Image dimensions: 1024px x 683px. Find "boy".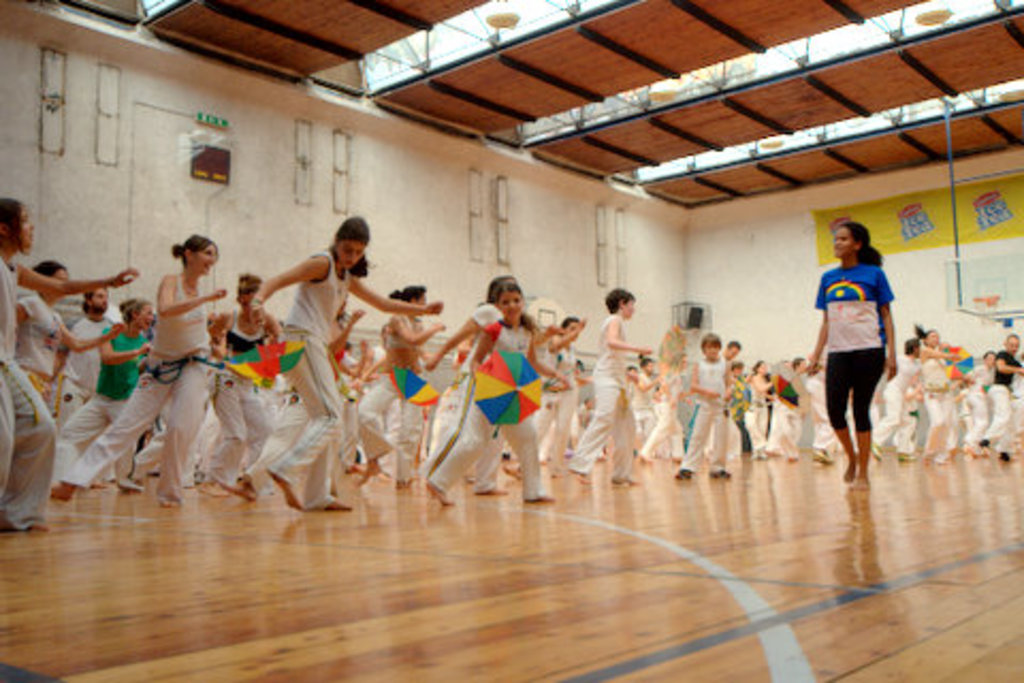
bbox=[870, 335, 922, 461].
